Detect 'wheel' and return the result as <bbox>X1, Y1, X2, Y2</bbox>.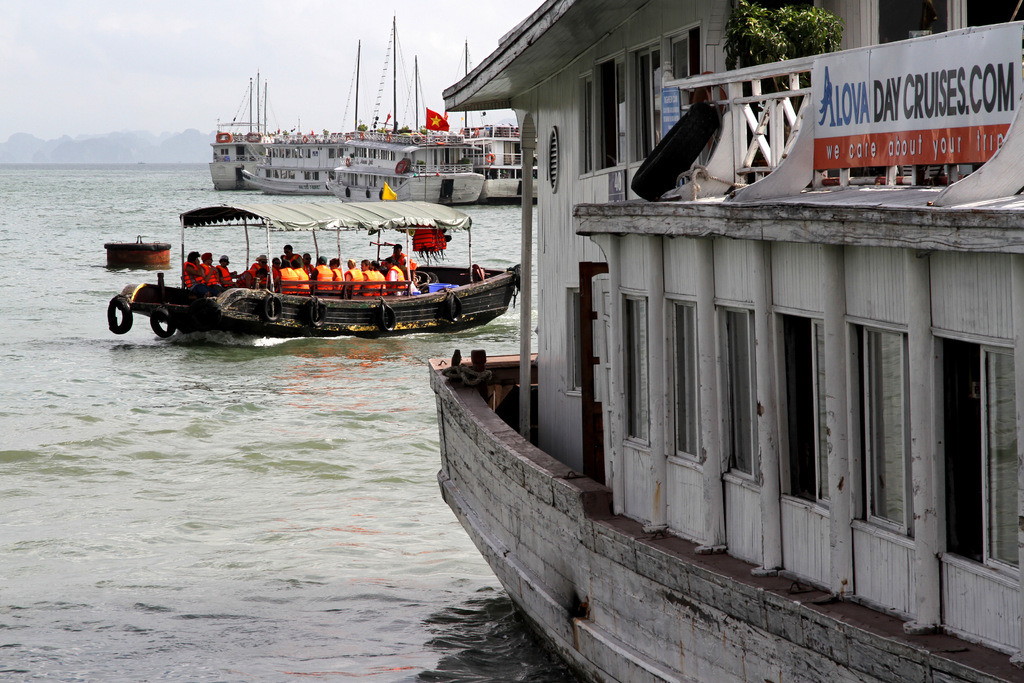
<bbox>412, 135, 419, 144</bbox>.
